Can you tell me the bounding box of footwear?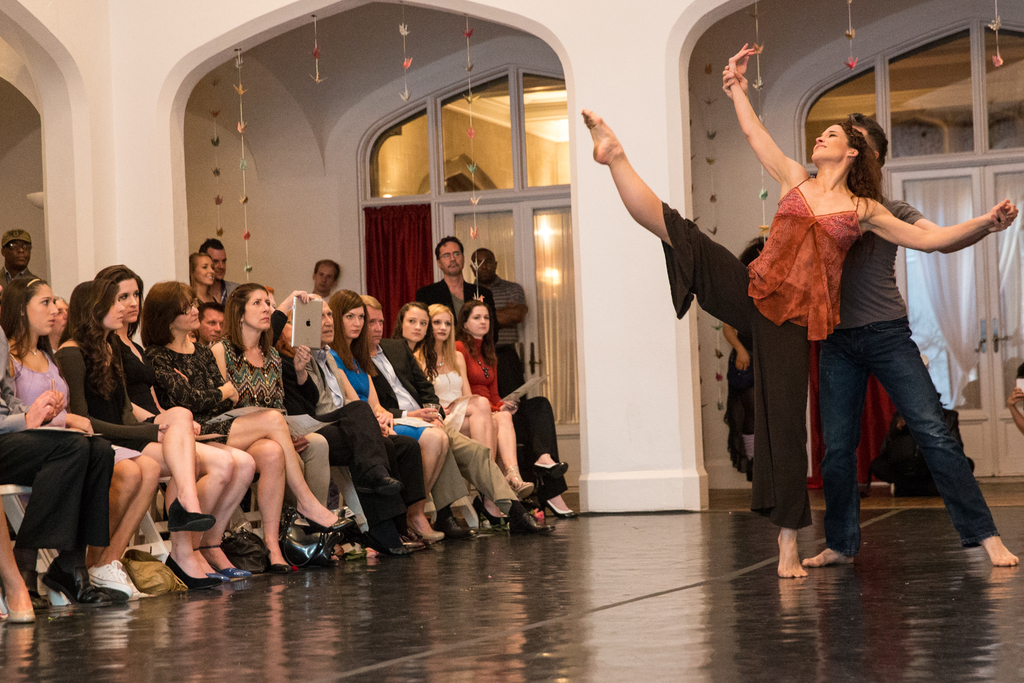
[226, 565, 260, 586].
